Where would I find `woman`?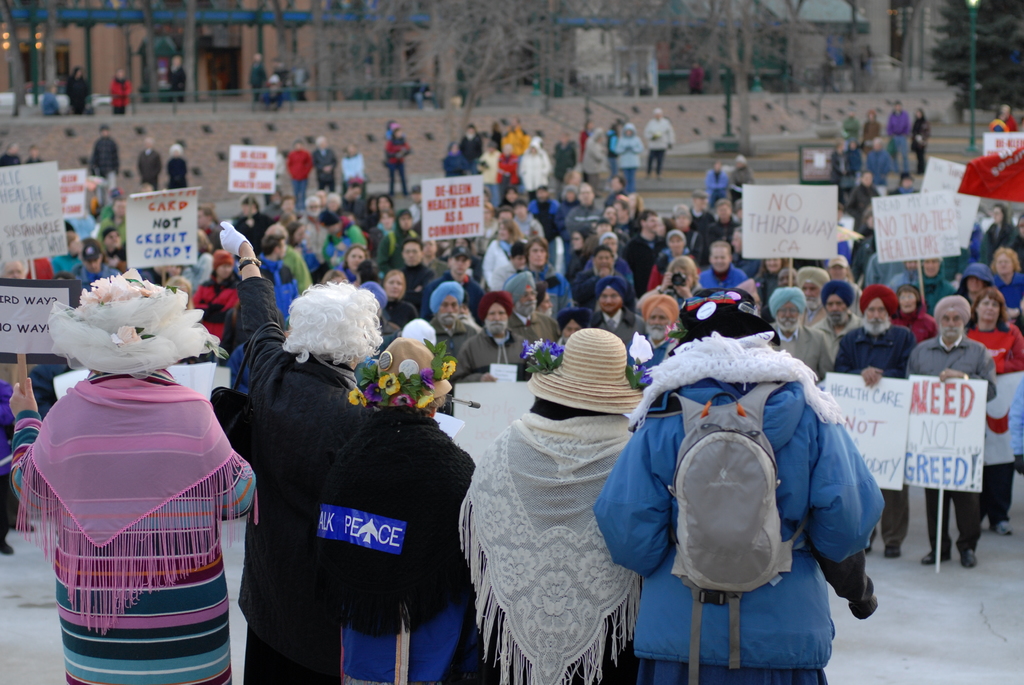
At bbox(890, 283, 942, 345).
